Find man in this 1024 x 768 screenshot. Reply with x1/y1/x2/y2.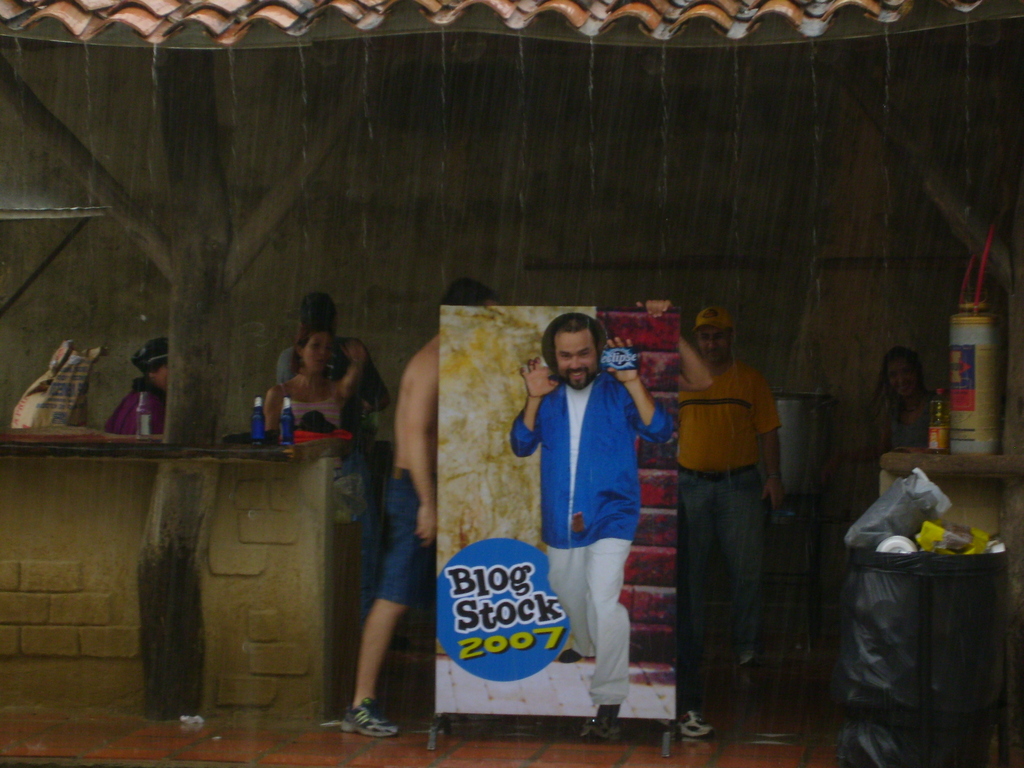
512/304/669/703.
